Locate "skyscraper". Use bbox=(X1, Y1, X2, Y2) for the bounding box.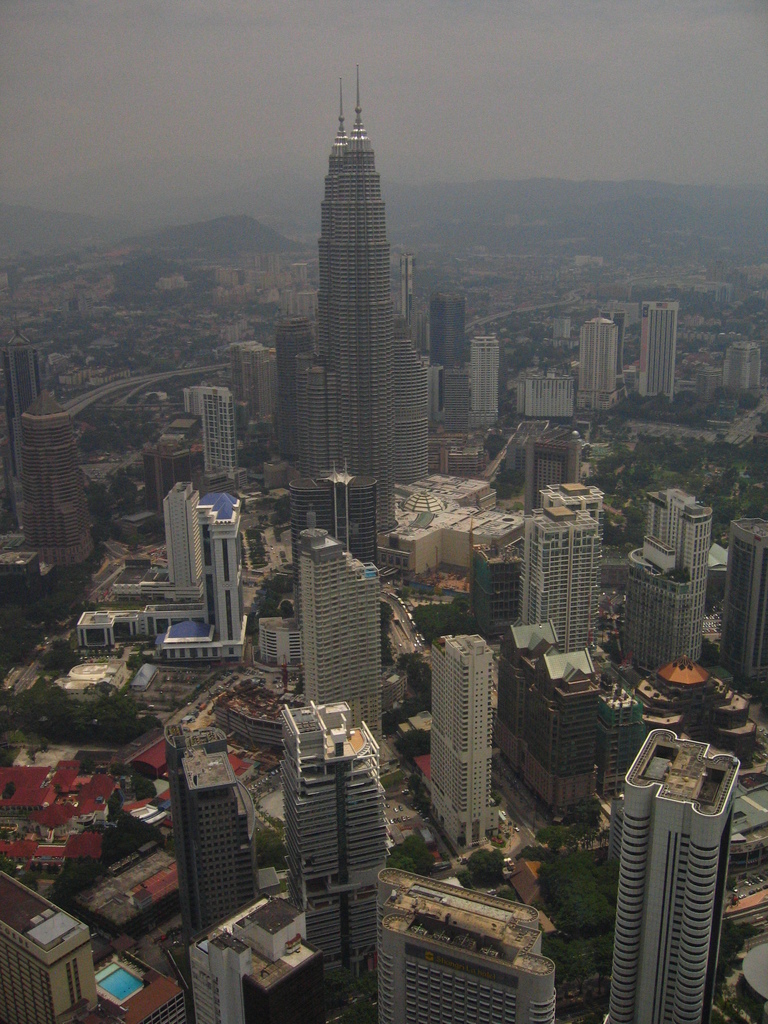
bbox=(180, 386, 234, 481).
